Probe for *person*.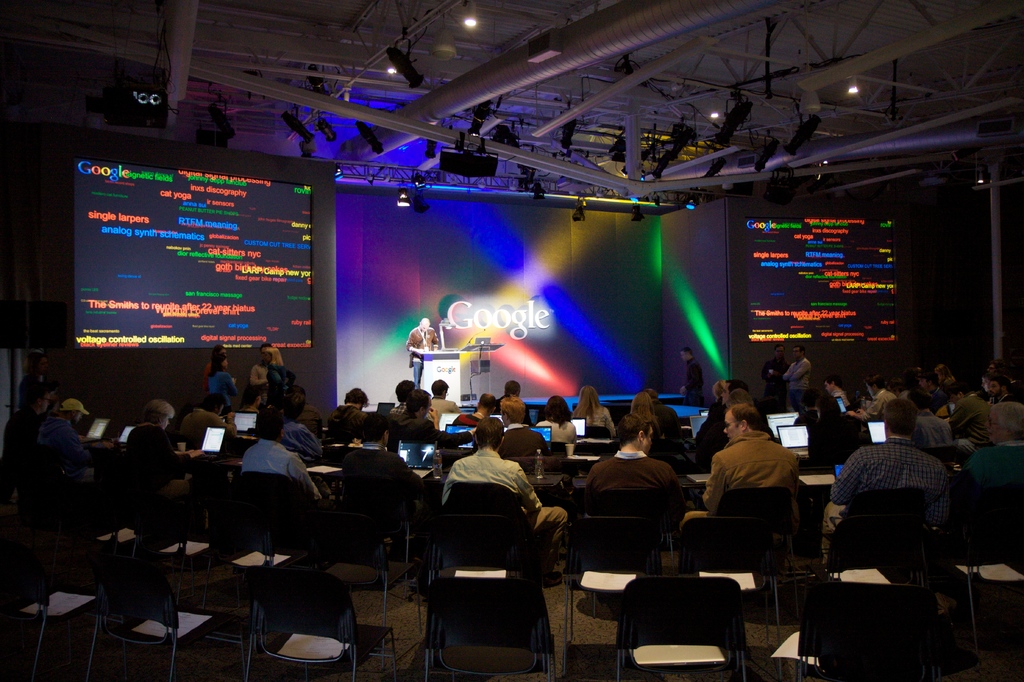
Probe result: (x1=259, y1=346, x2=298, y2=403).
